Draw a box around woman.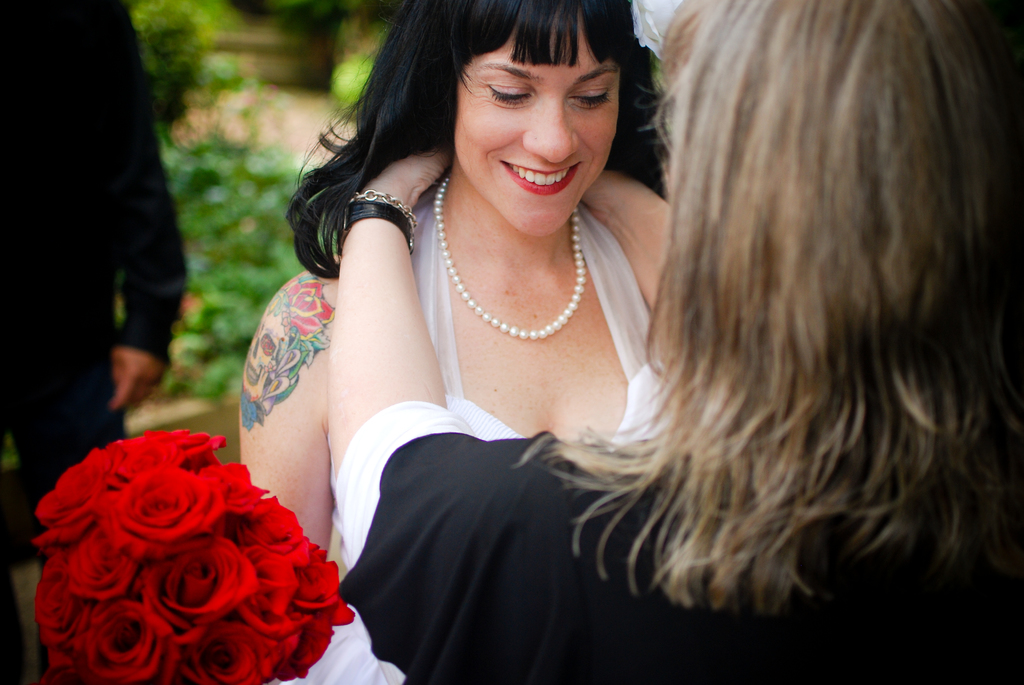
[x1=239, y1=0, x2=684, y2=684].
